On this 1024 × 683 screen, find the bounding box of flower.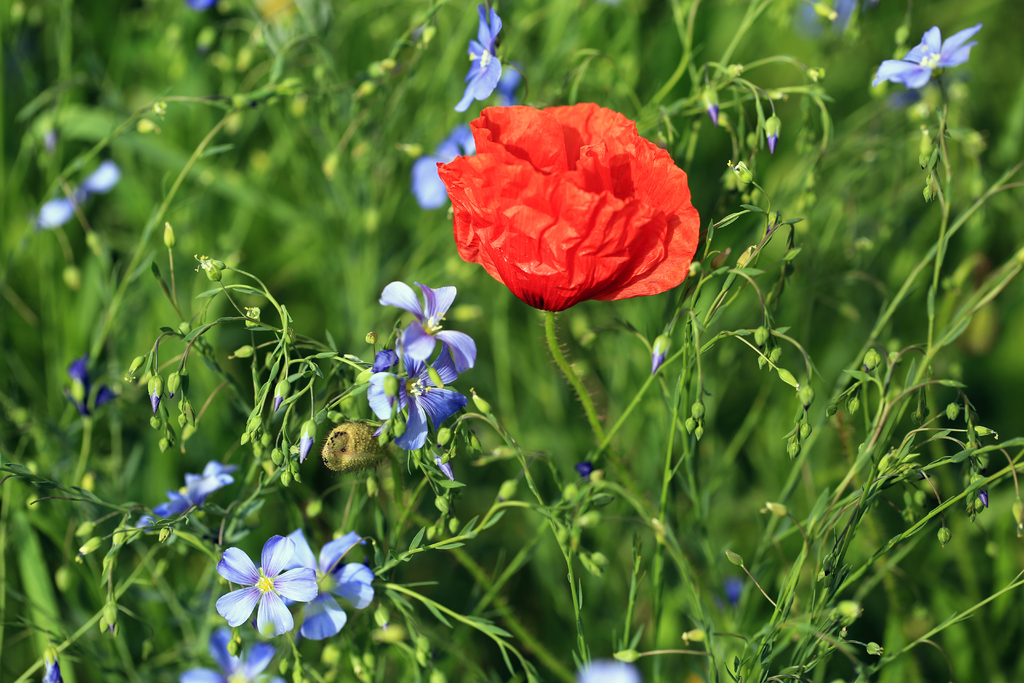
Bounding box: l=795, t=0, r=860, b=55.
